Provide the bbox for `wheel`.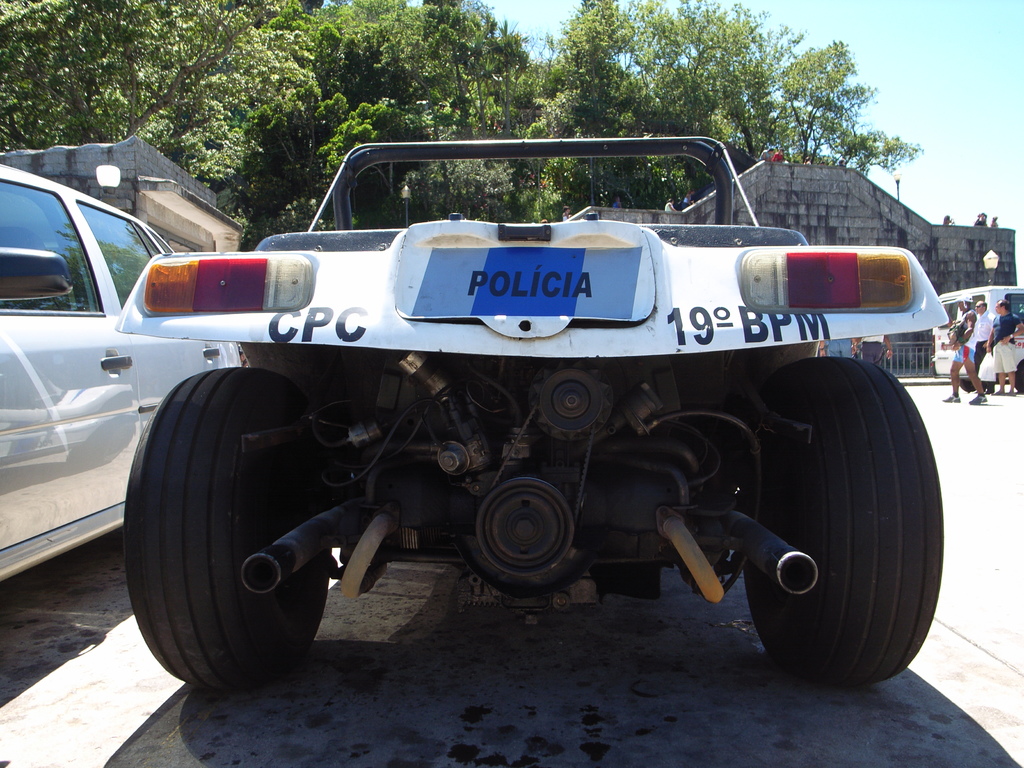
Rect(121, 363, 340, 700).
